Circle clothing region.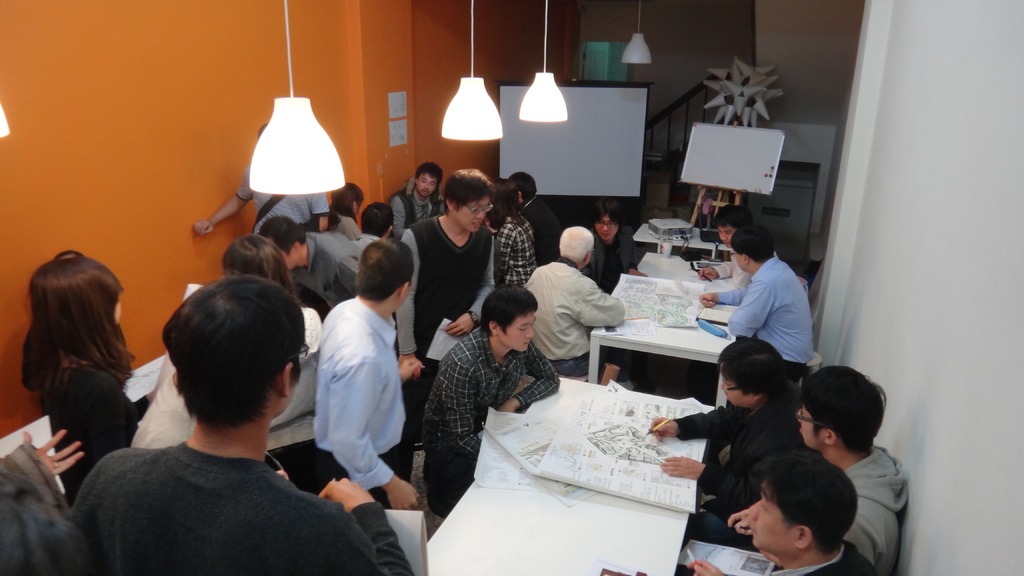
Region: <bbox>518, 193, 563, 261</bbox>.
